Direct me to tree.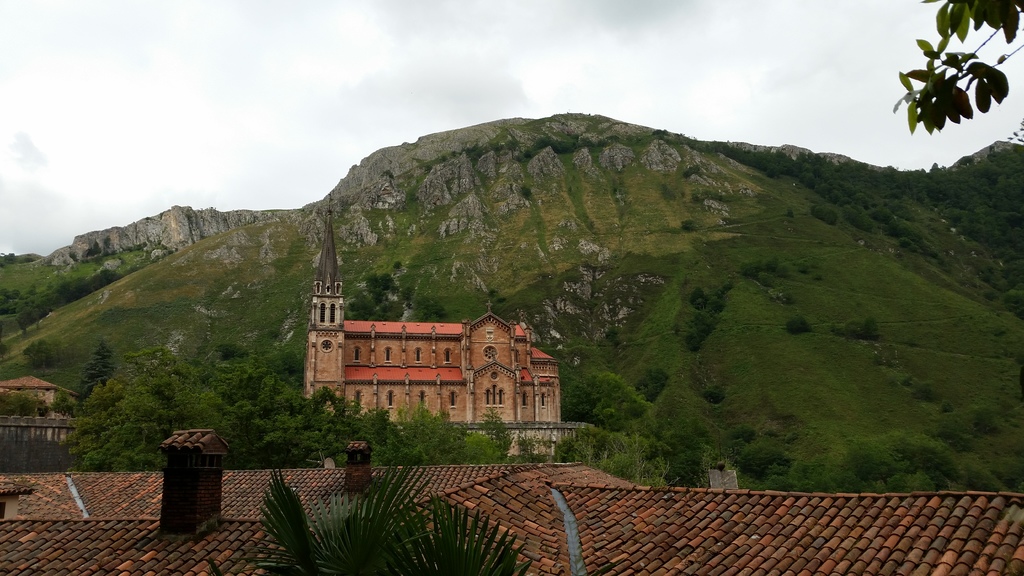
Direction: BBox(889, 0, 1023, 134).
